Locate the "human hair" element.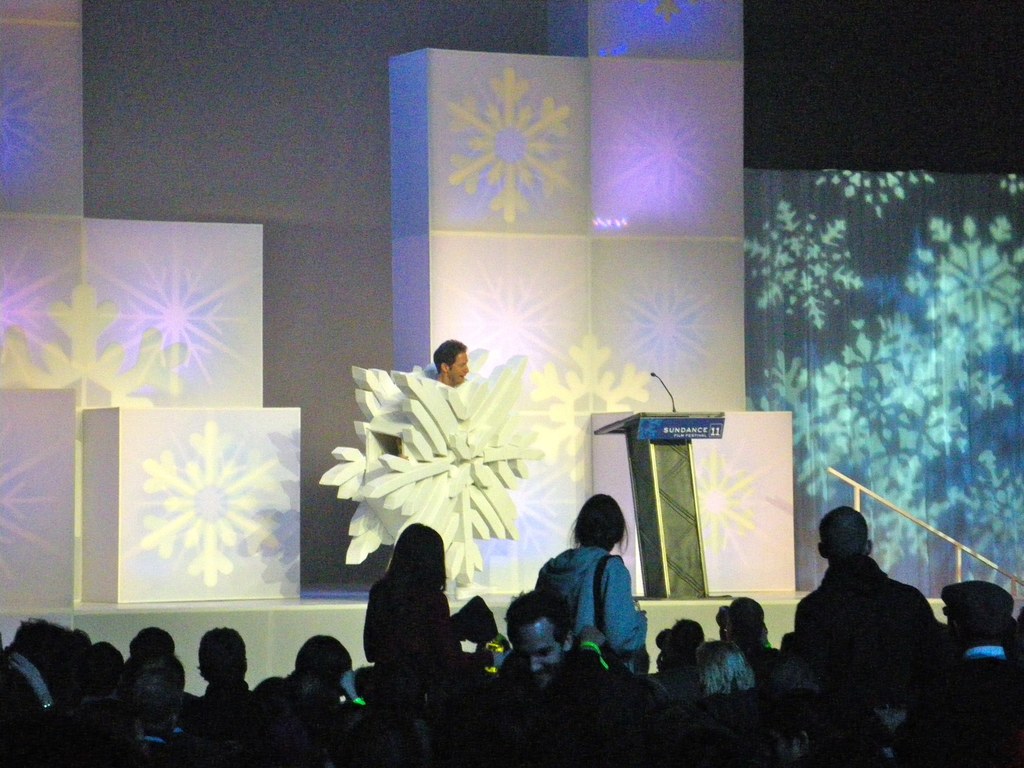
Element bbox: {"left": 8, "top": 617, "right": 74, "bottom": 691}.
